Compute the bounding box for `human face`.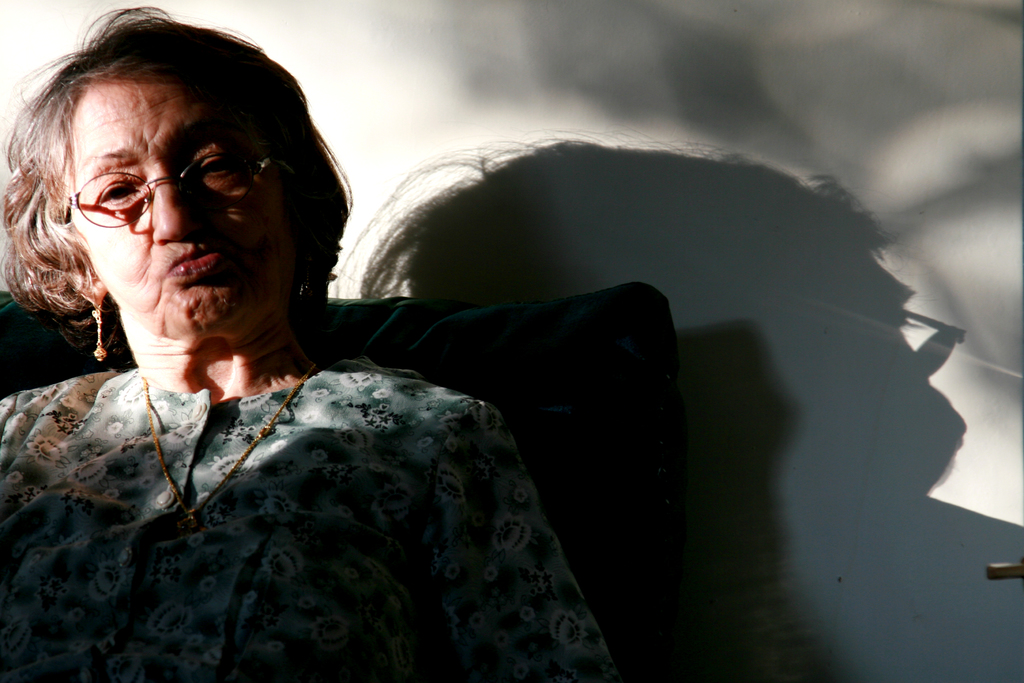
<bbox>67, 83, 296, 344</bbox>.
